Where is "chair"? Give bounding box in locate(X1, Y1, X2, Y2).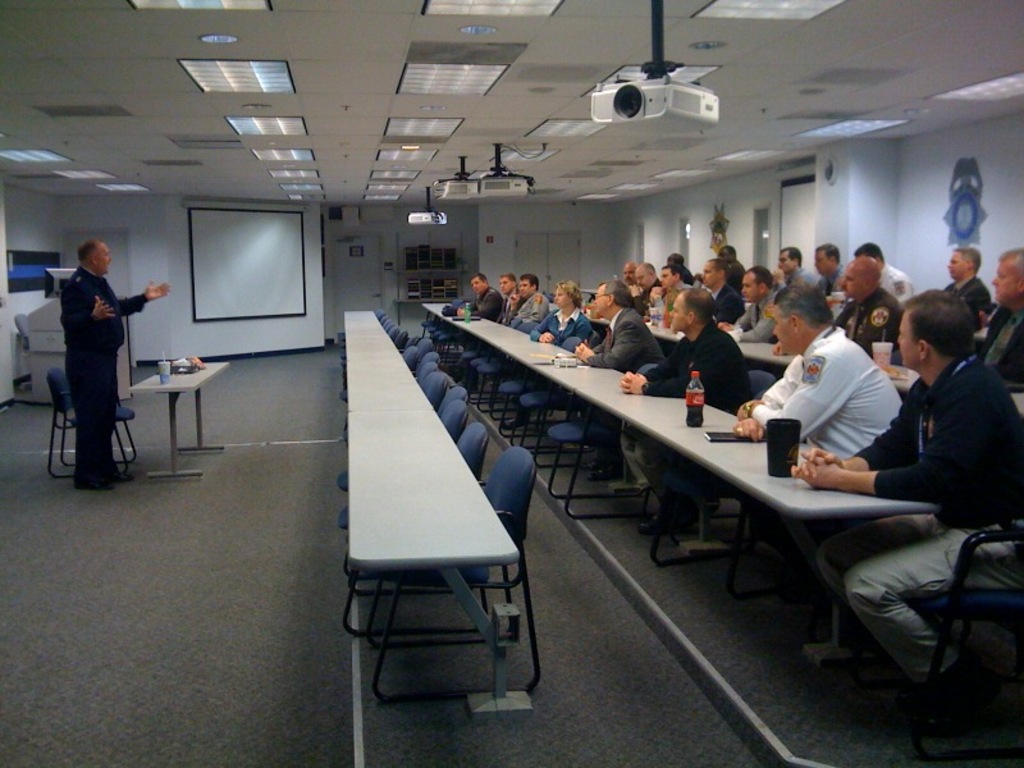
locate(348, 447, 545, 704).
